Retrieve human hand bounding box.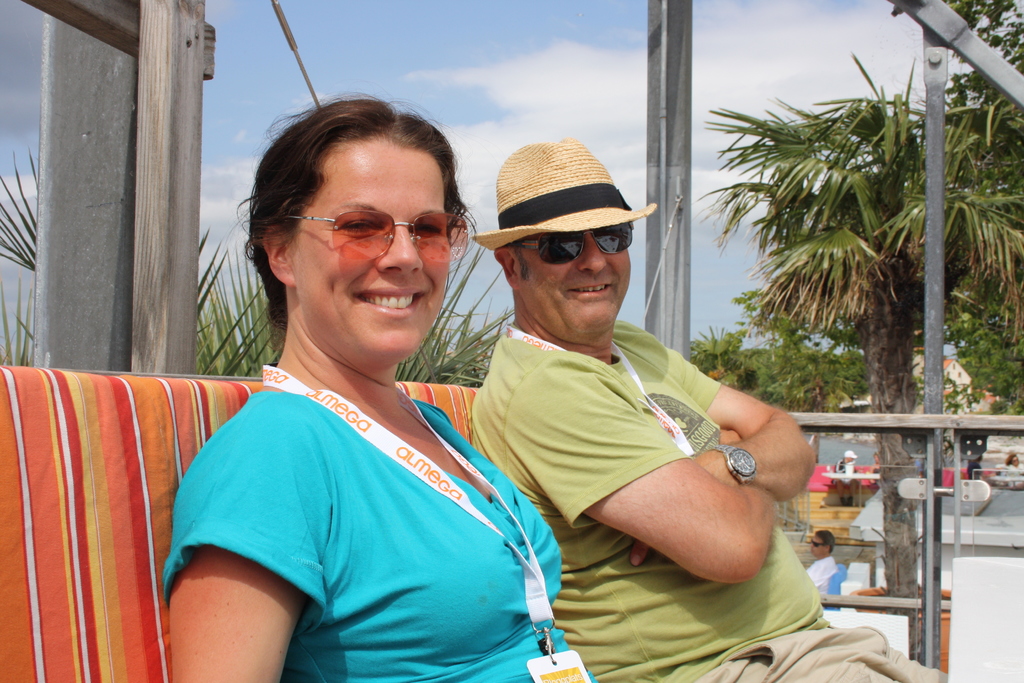
Bounding box: bbox(719, 427, 741, 447).
